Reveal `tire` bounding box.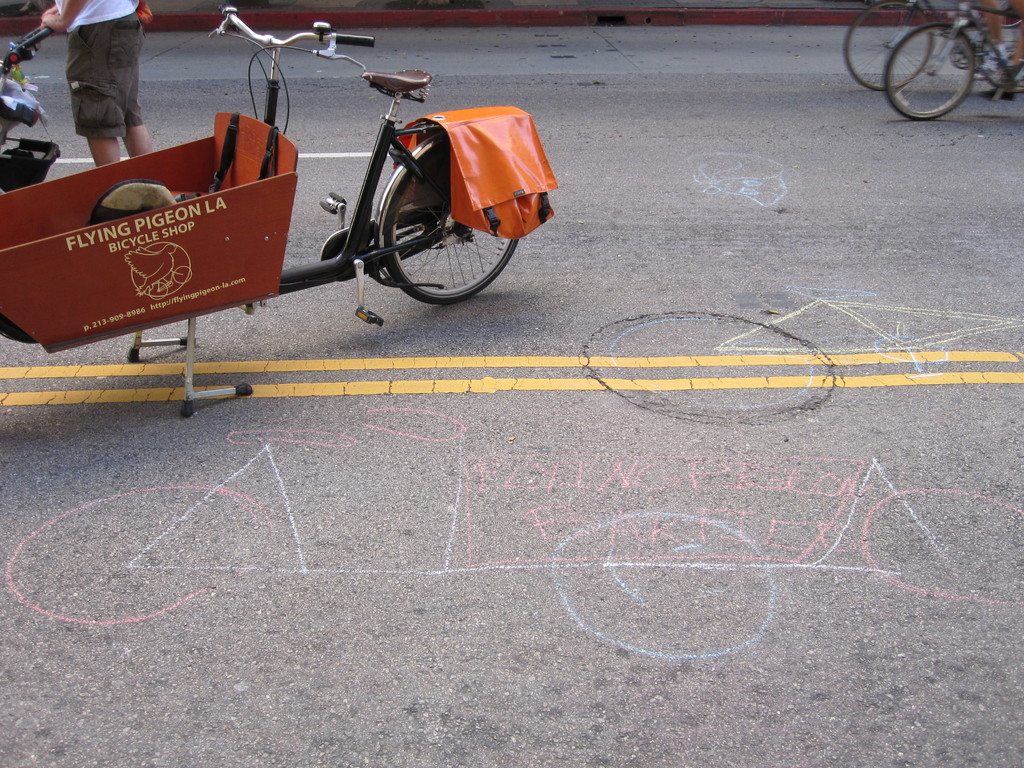
Revealed: (left=4, top=484, right=275, bottom=623).
